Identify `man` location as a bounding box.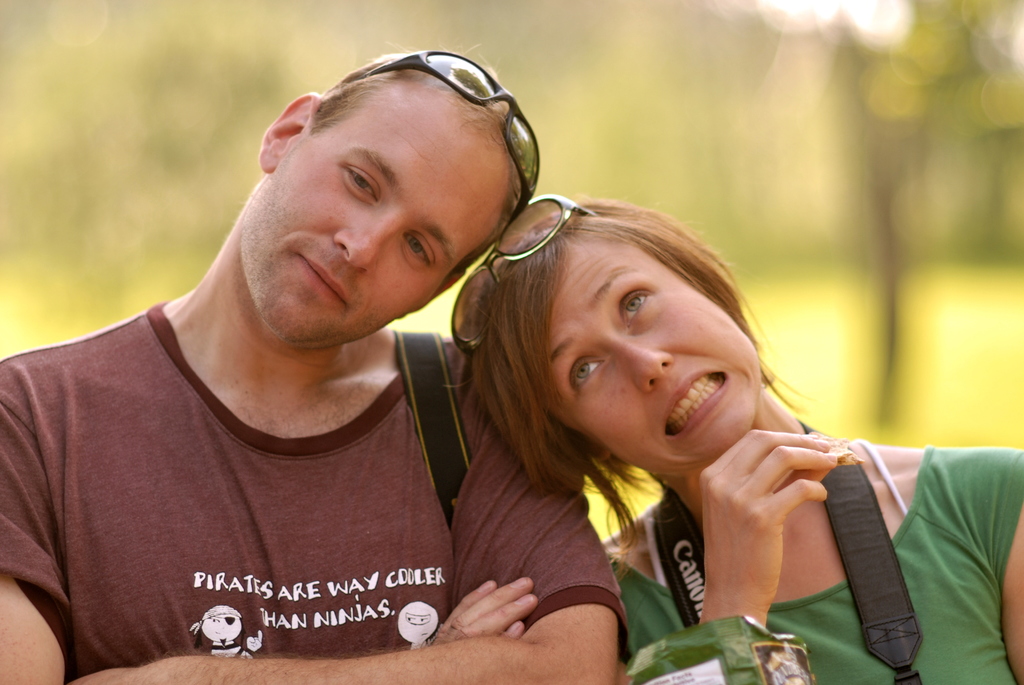
[0,97,538,681].
